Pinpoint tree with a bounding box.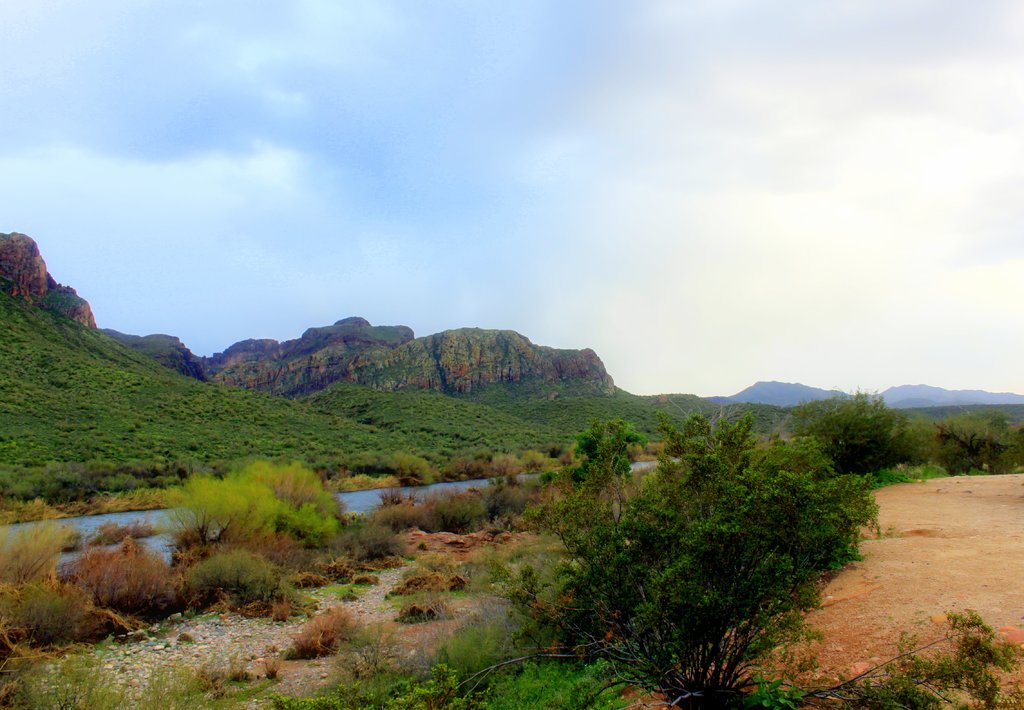
[10,649,136,706].
